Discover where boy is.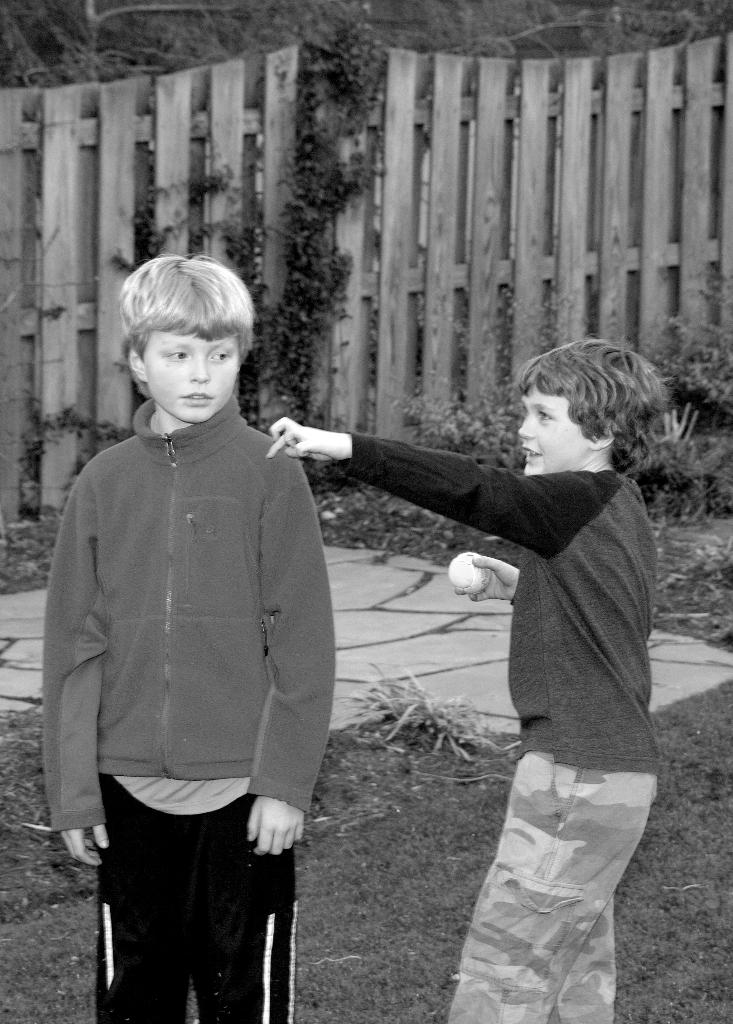
Discovered at bbox=[266, 337, 671, 1023].
